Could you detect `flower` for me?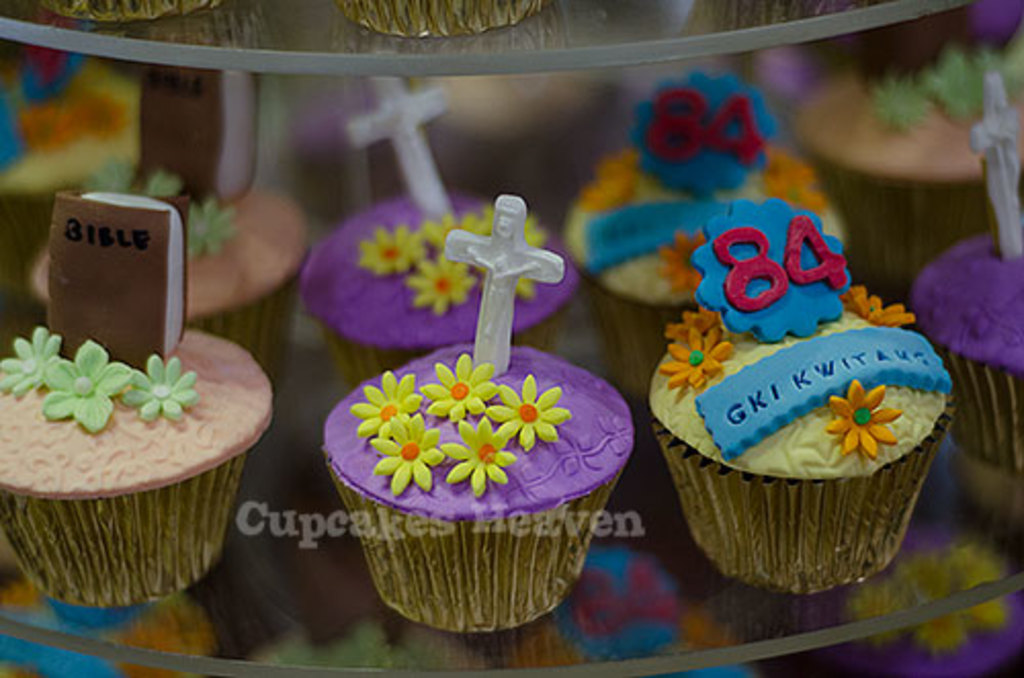
Detection result: rect(127, 350, 215, 428).
